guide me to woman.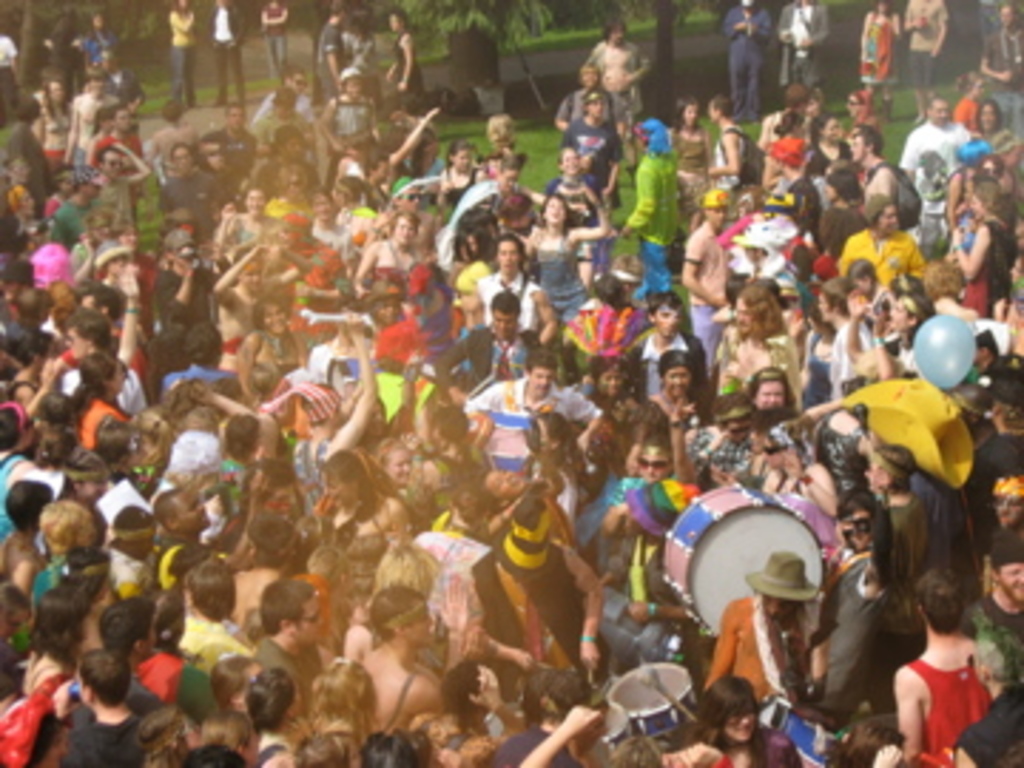
Guidance: left=754, top=375, right=799, bottom=432.
